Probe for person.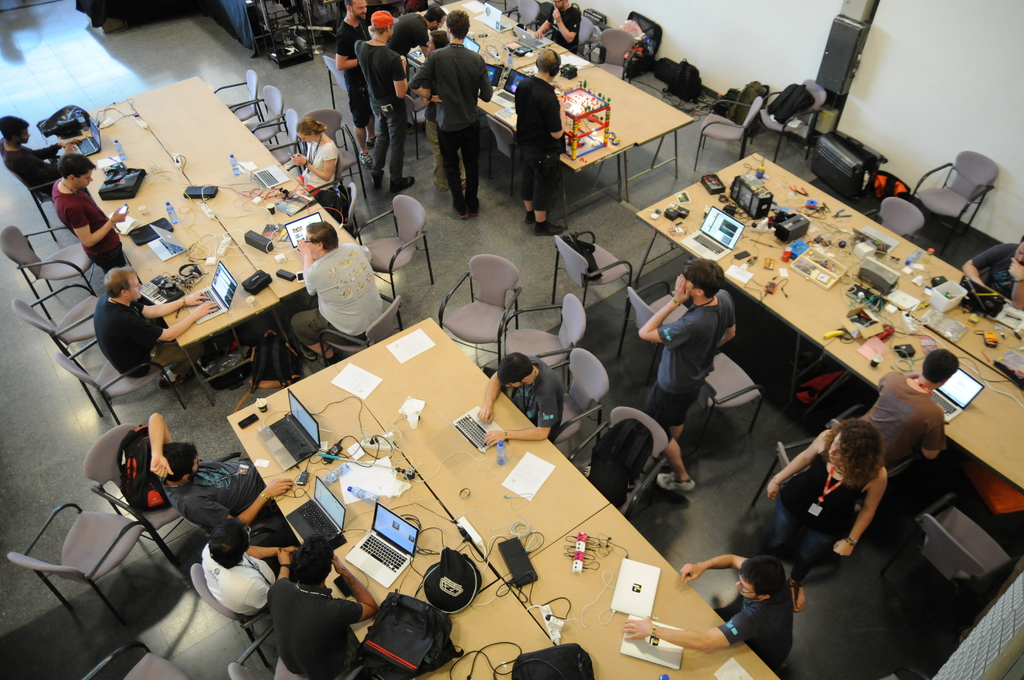
Probe result: [513,49,569,235].
